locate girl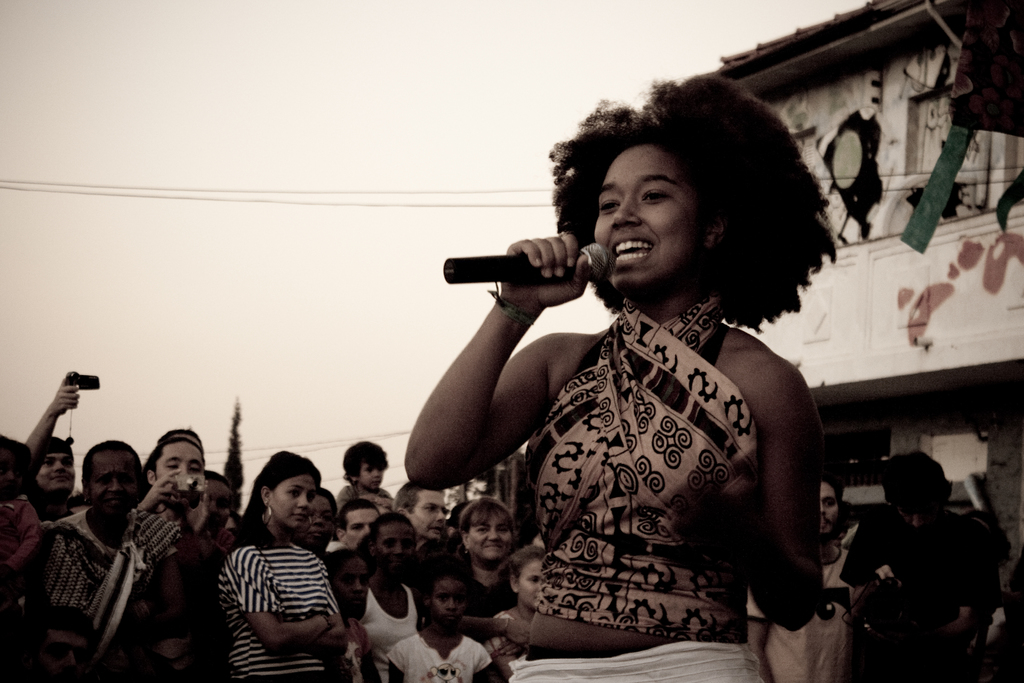
358 513 422 682
